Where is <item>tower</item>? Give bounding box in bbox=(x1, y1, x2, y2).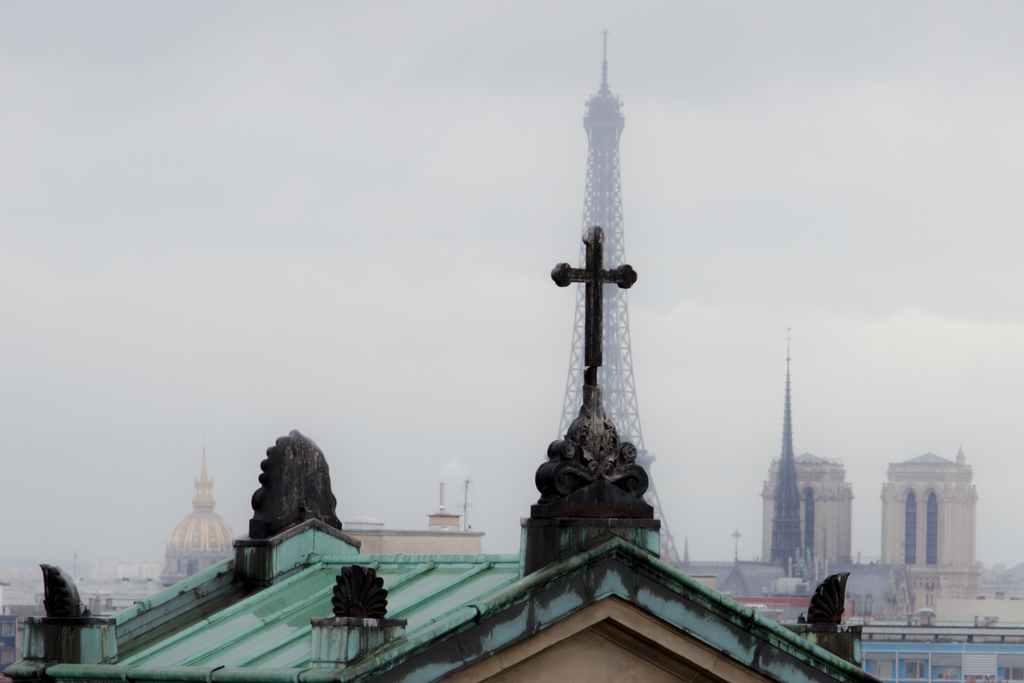
bbox=(765, 327, 815, 572).
